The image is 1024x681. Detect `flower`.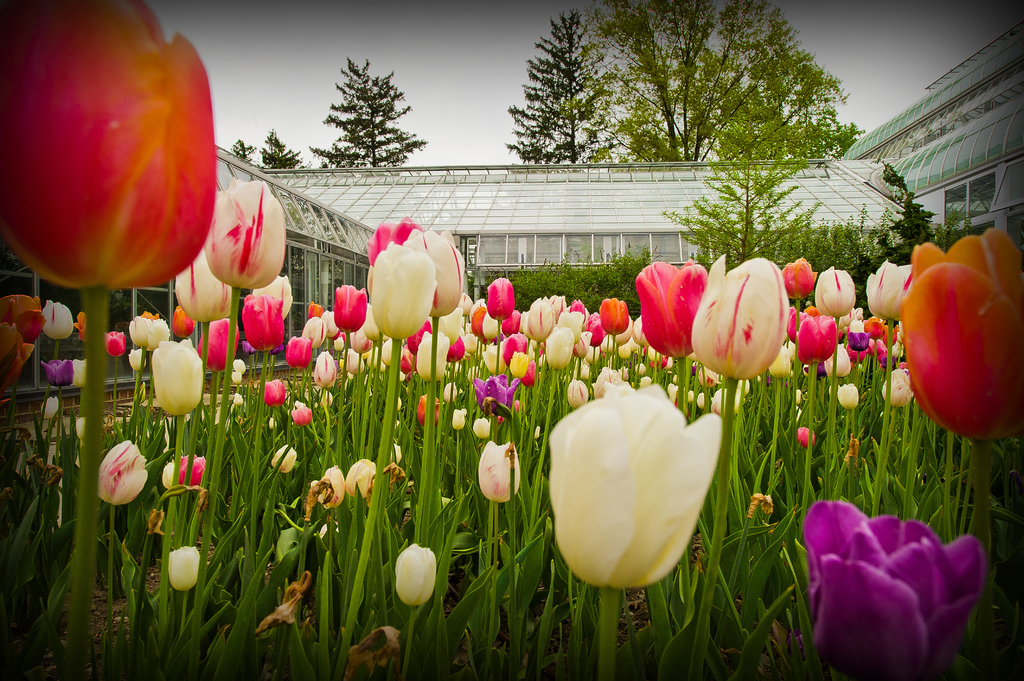
Detection: (229, 367, 244, 385).
